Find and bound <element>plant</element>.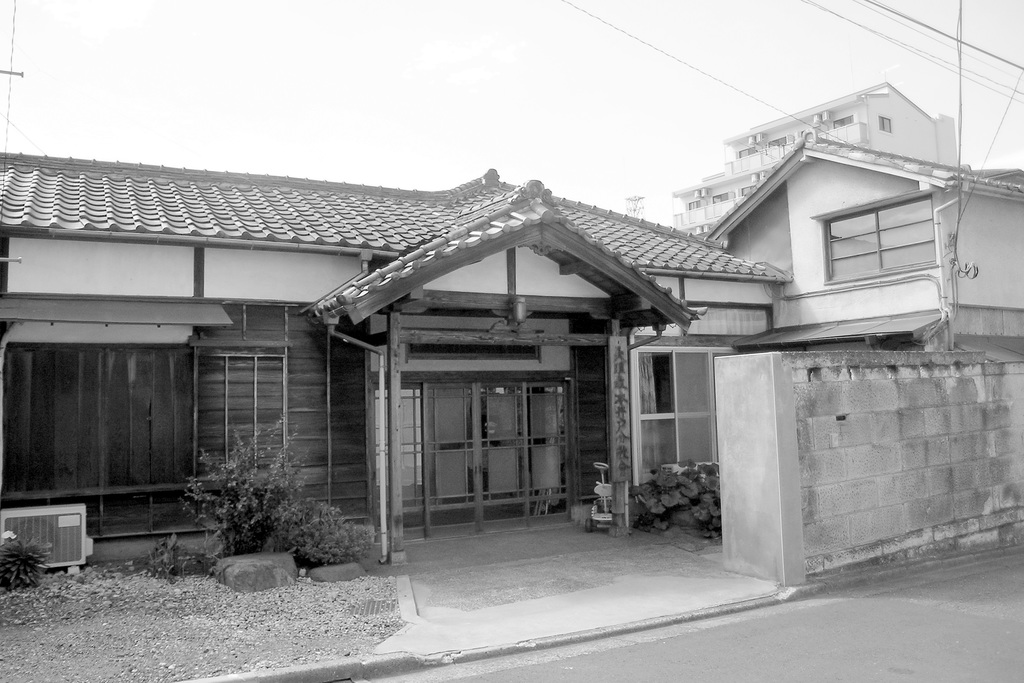
Bound: (x1=169, y1=429, x2=340, y2=570).
